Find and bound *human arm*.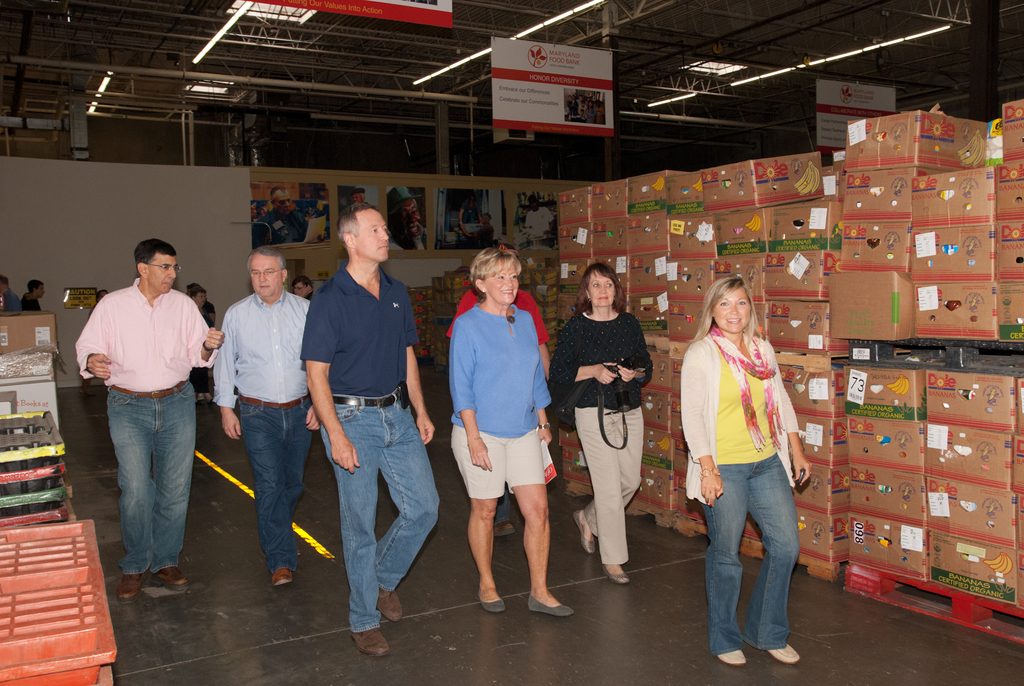
Bound: rect(616, 311, 652, 384).
